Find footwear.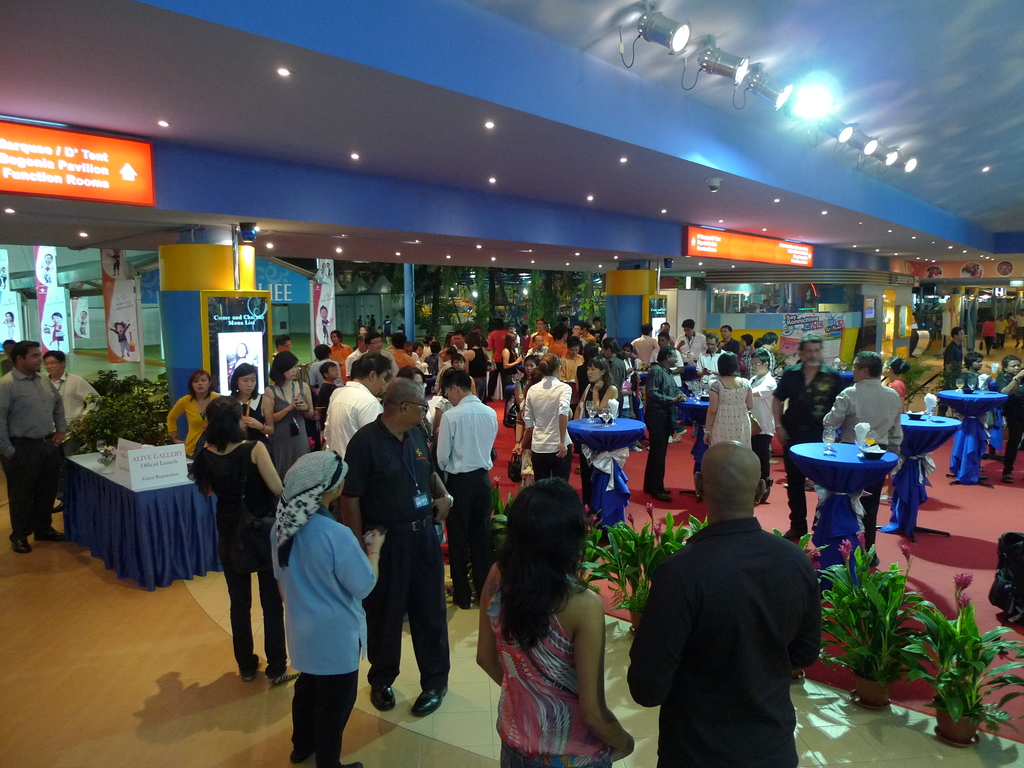
box(237, 653, 257, 680).
